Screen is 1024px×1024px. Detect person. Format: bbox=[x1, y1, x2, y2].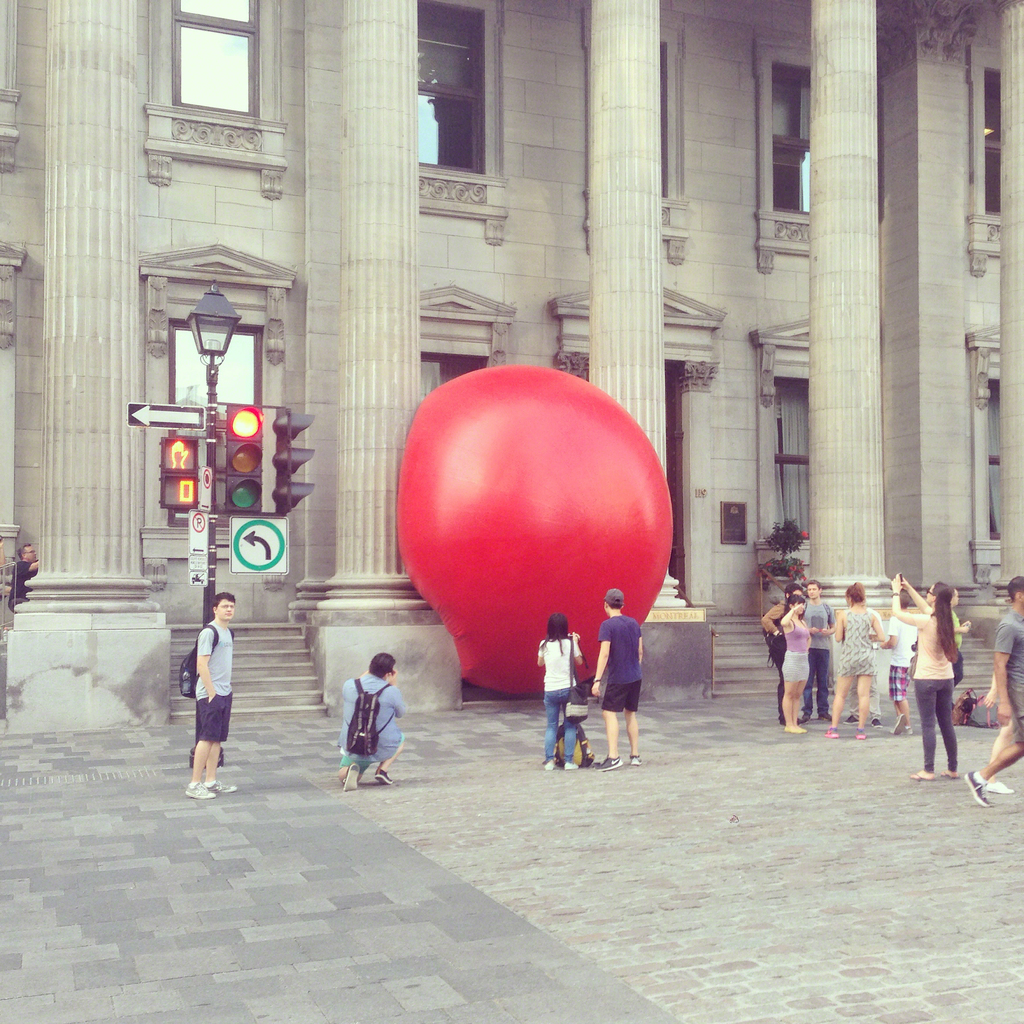
bbox=[336, 650, 410, 787].
